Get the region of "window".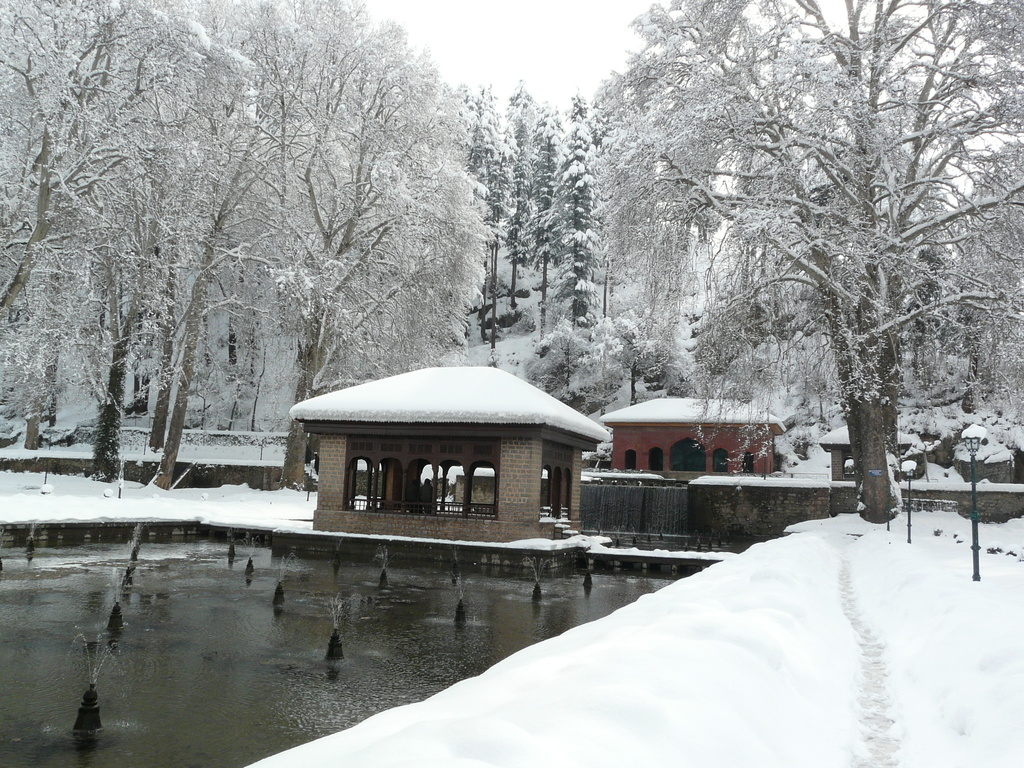
rect(646, 448, 664, 471).
